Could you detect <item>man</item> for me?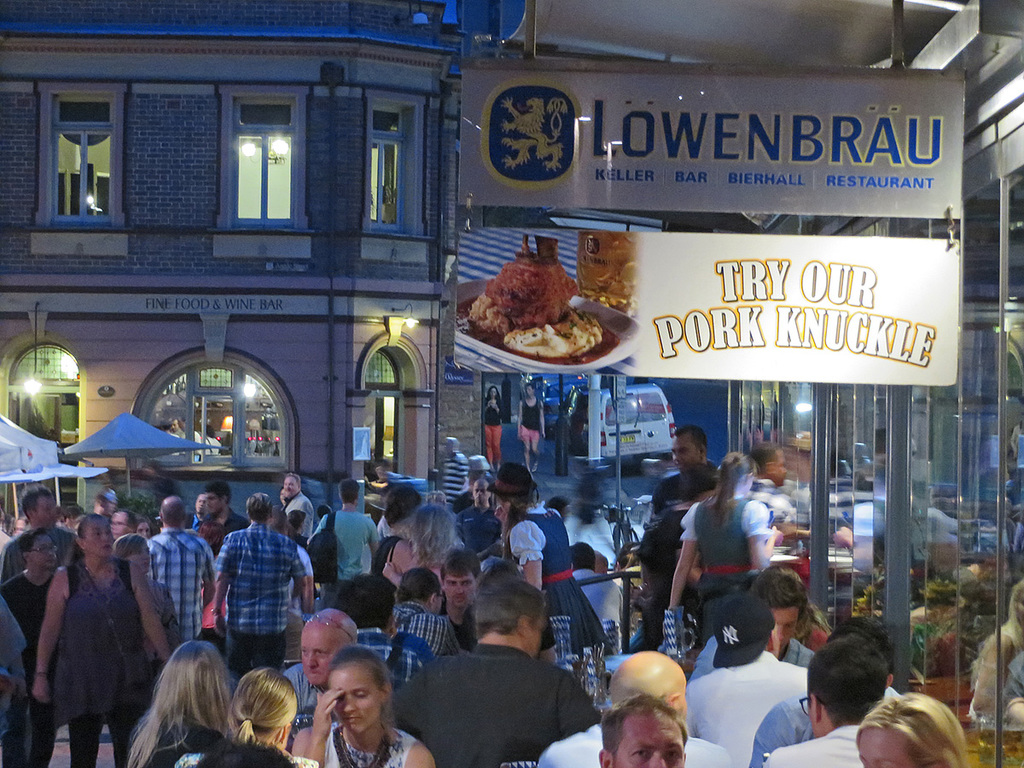
Detection result: <box>305,479,381,613</box>.
